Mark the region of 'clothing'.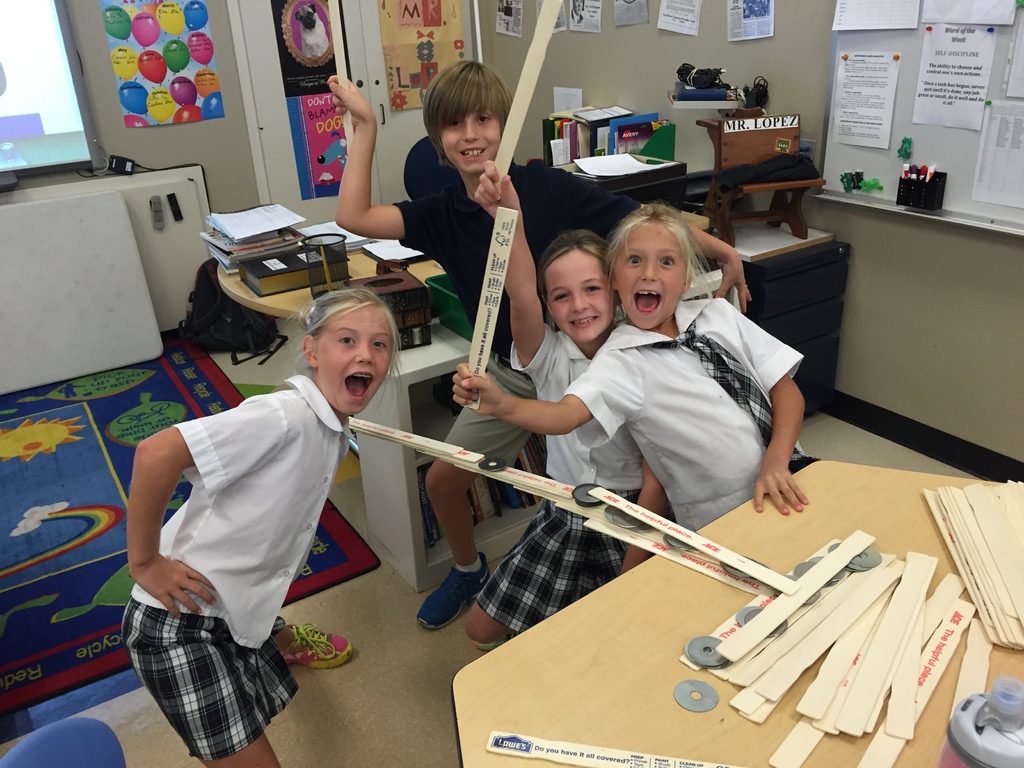
Region: x1=117 y1=372 x2=361 y2=758.
